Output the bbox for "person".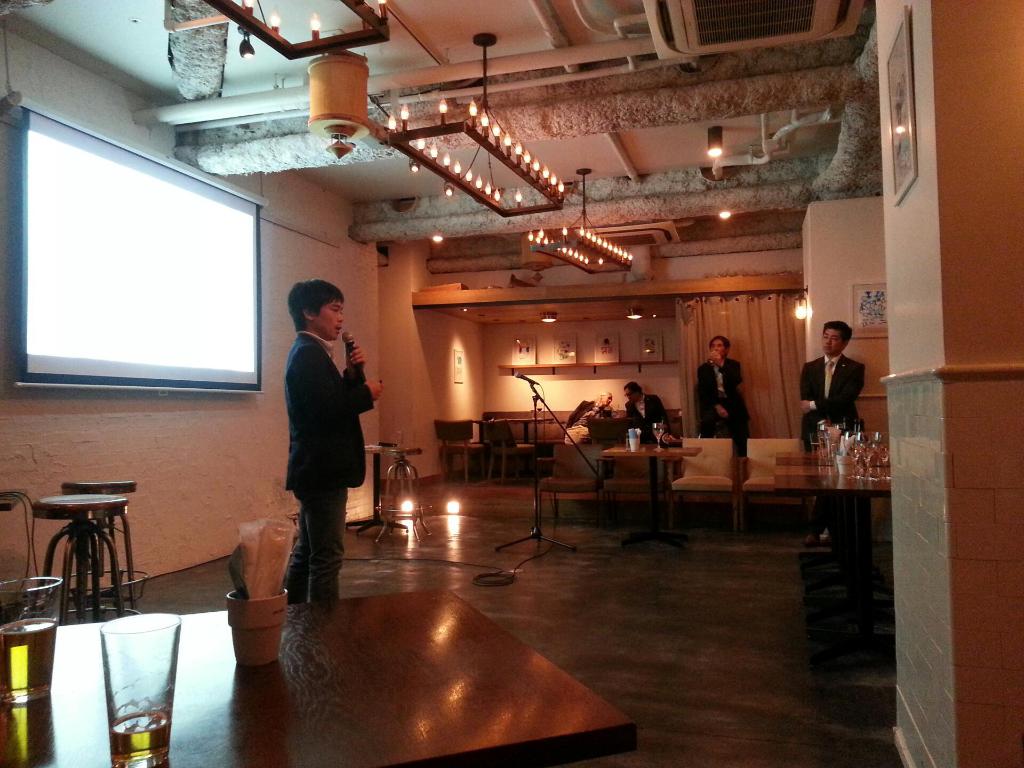
801:318:864:543.
